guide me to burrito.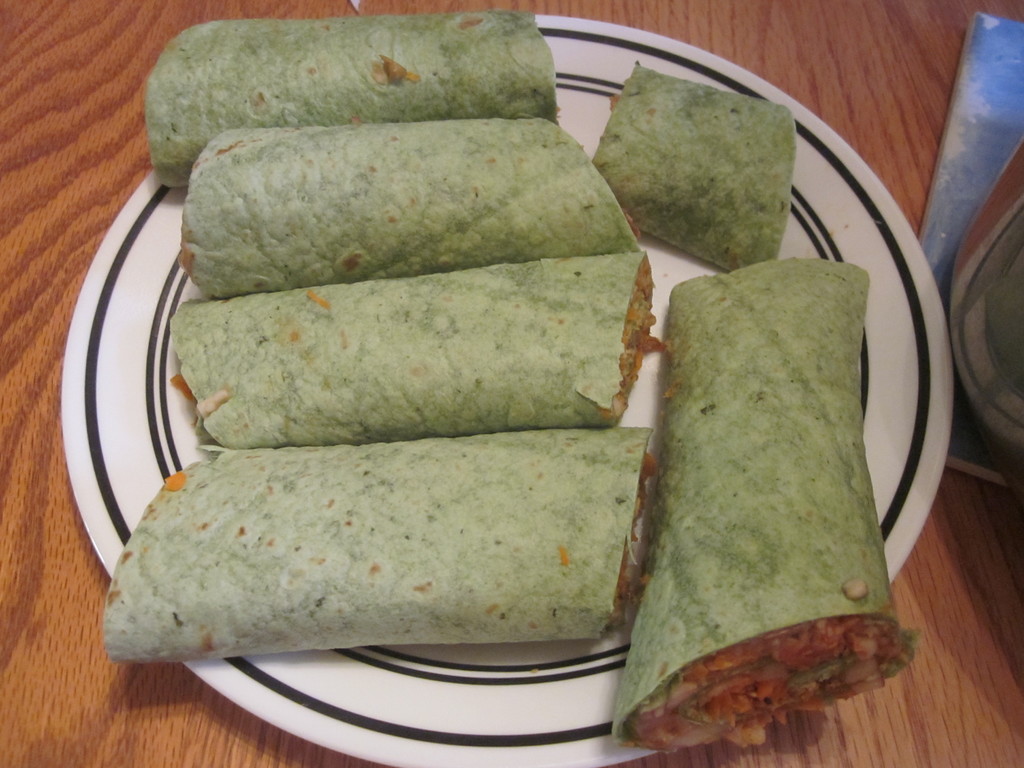
Guidance: BBox(170, 249, 662, 449).
